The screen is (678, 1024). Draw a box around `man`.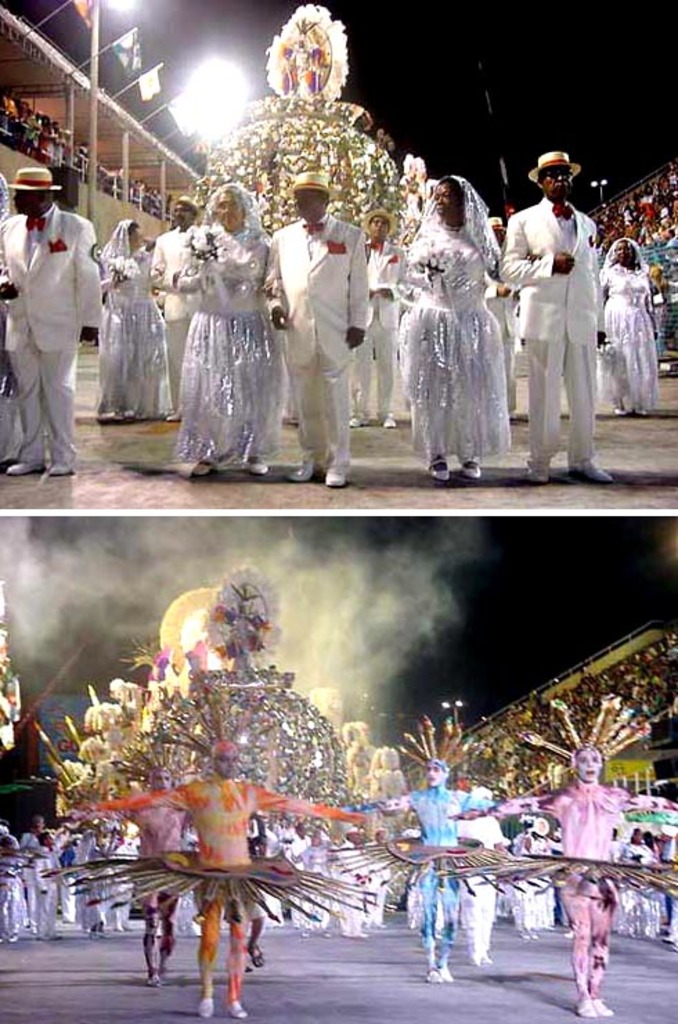
353/210/414/423.
